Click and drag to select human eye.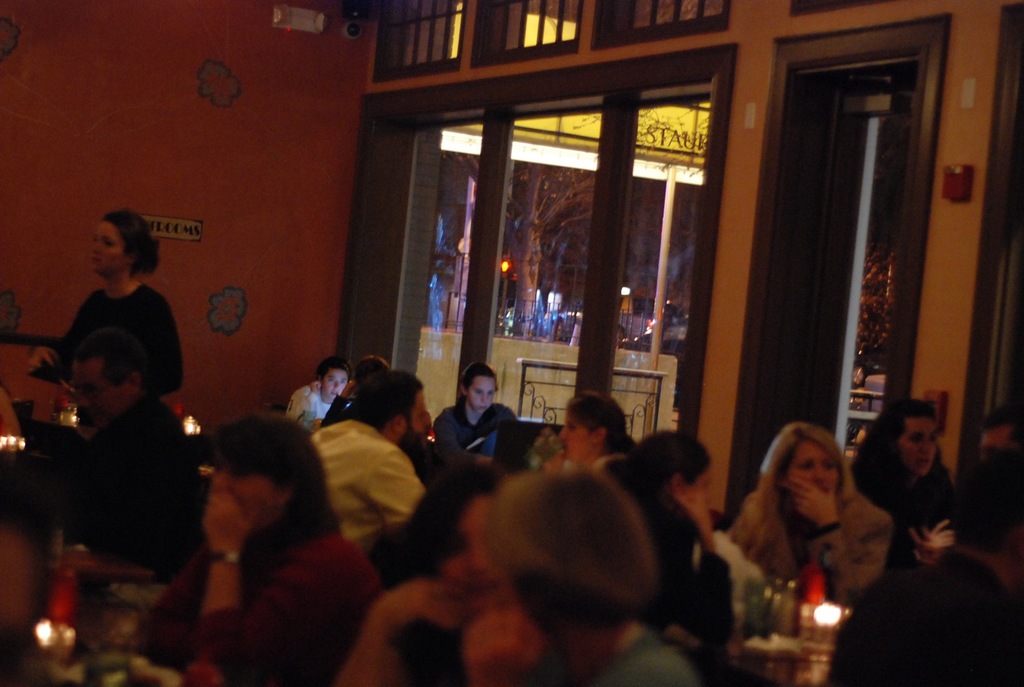
Selection: select_region(822, 460, 836, 470).
